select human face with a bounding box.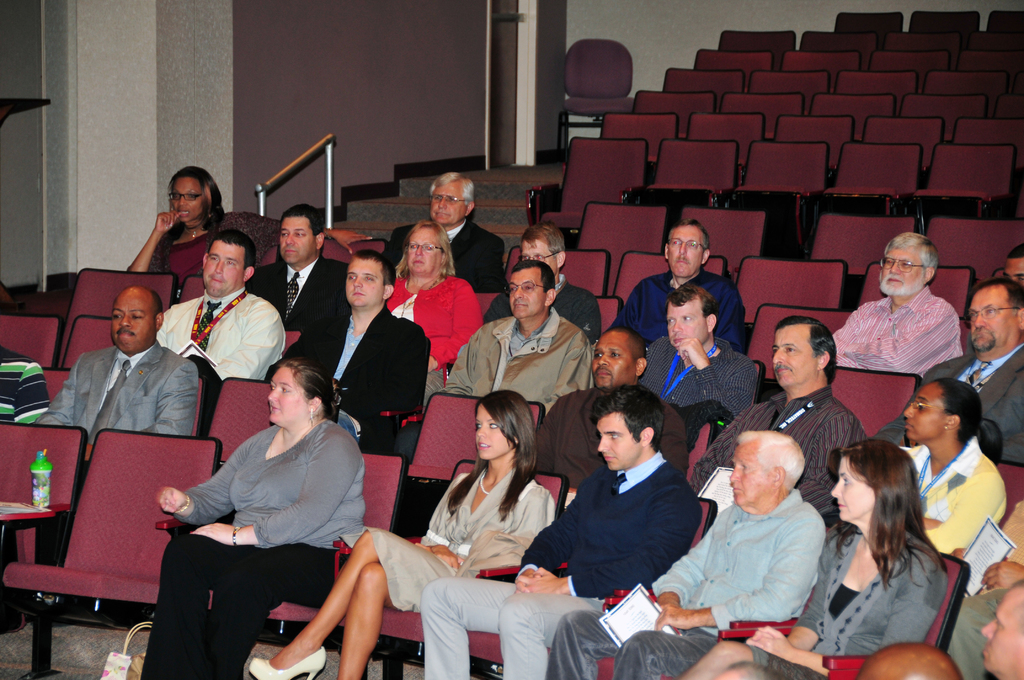
rect(278, 215, 310, 265).
